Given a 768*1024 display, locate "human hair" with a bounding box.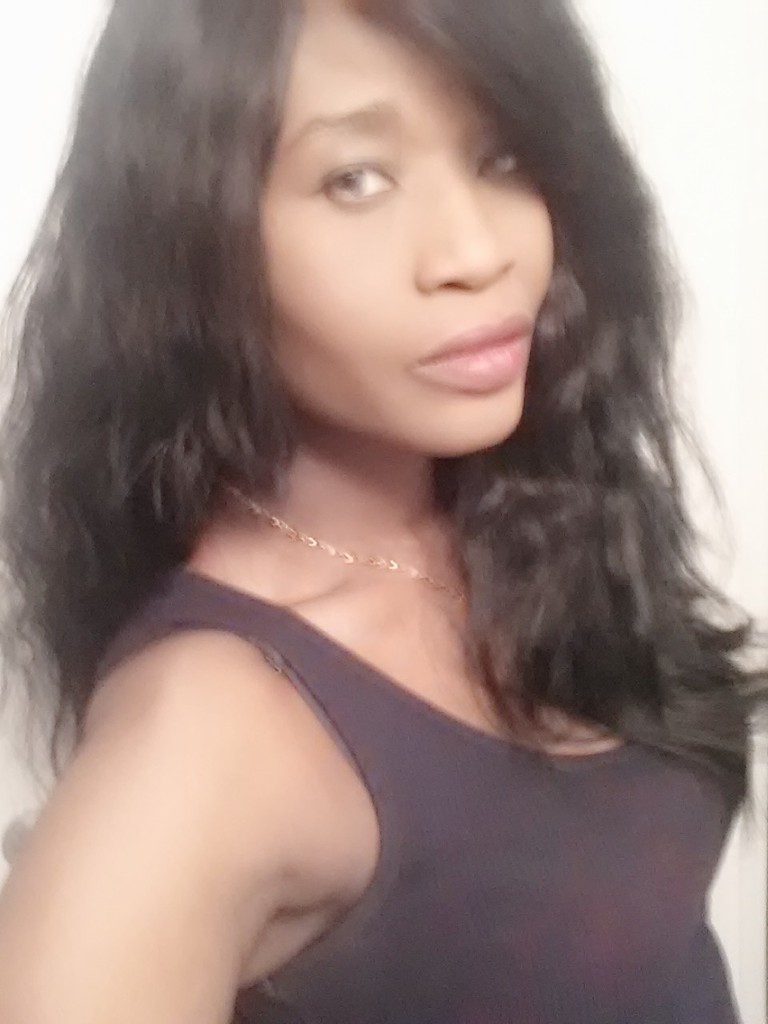
Located: region(10, 0, 714, 903).
